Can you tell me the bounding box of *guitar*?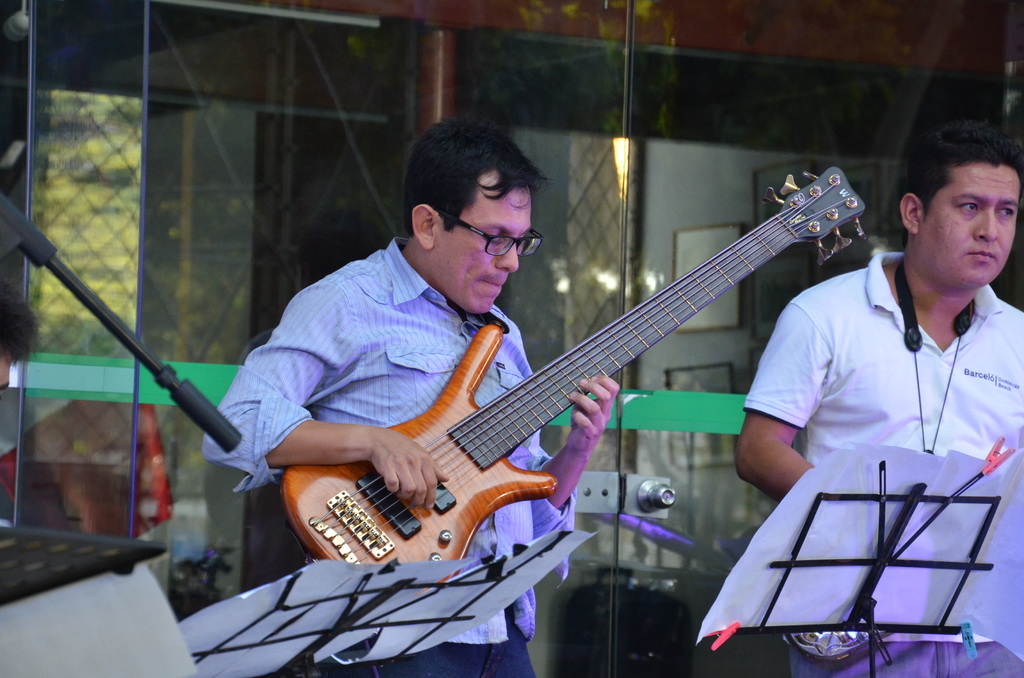
<bbox>283, 167, 867, 565</bbox>.
